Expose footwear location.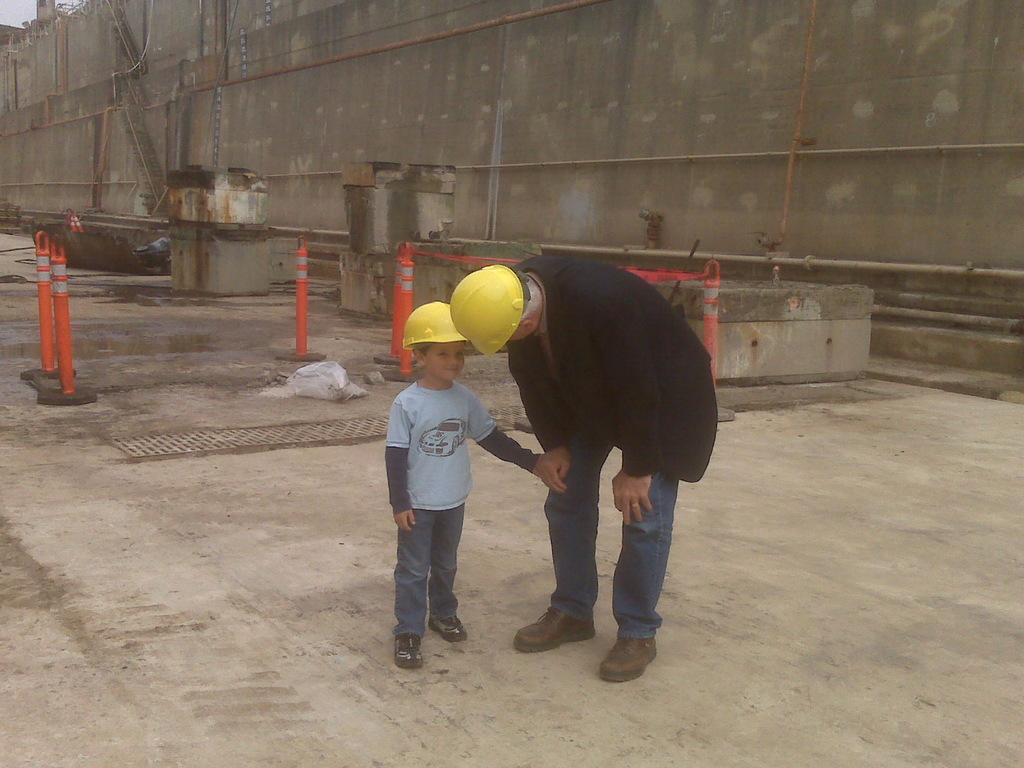
Exposed at (388,628,424,666).
